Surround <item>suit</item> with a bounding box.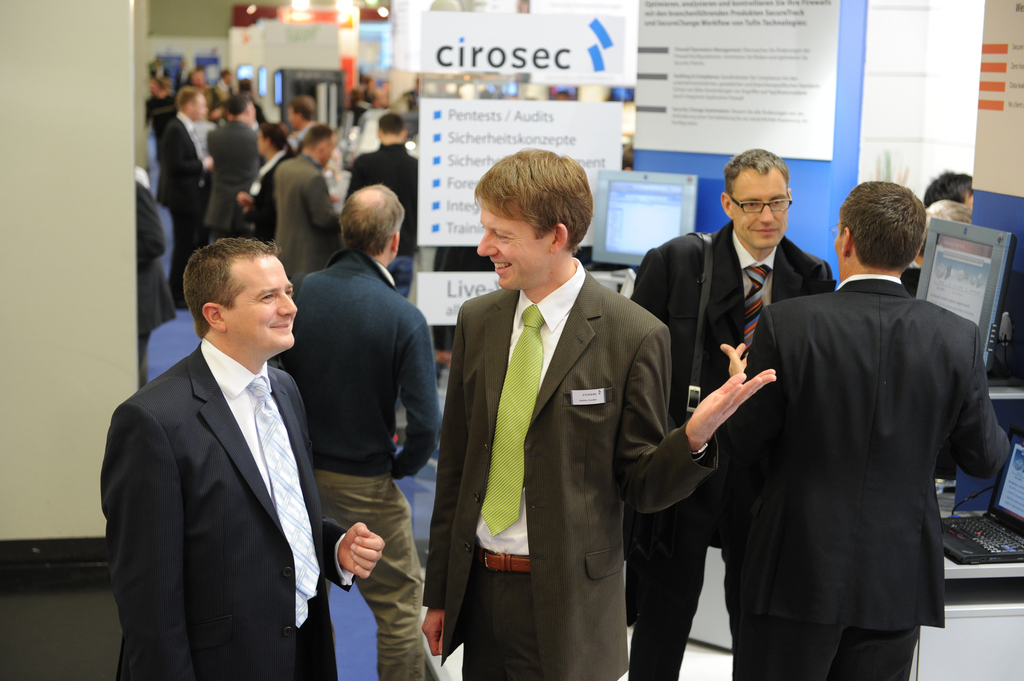
detection(633, 218, 836, 680).
